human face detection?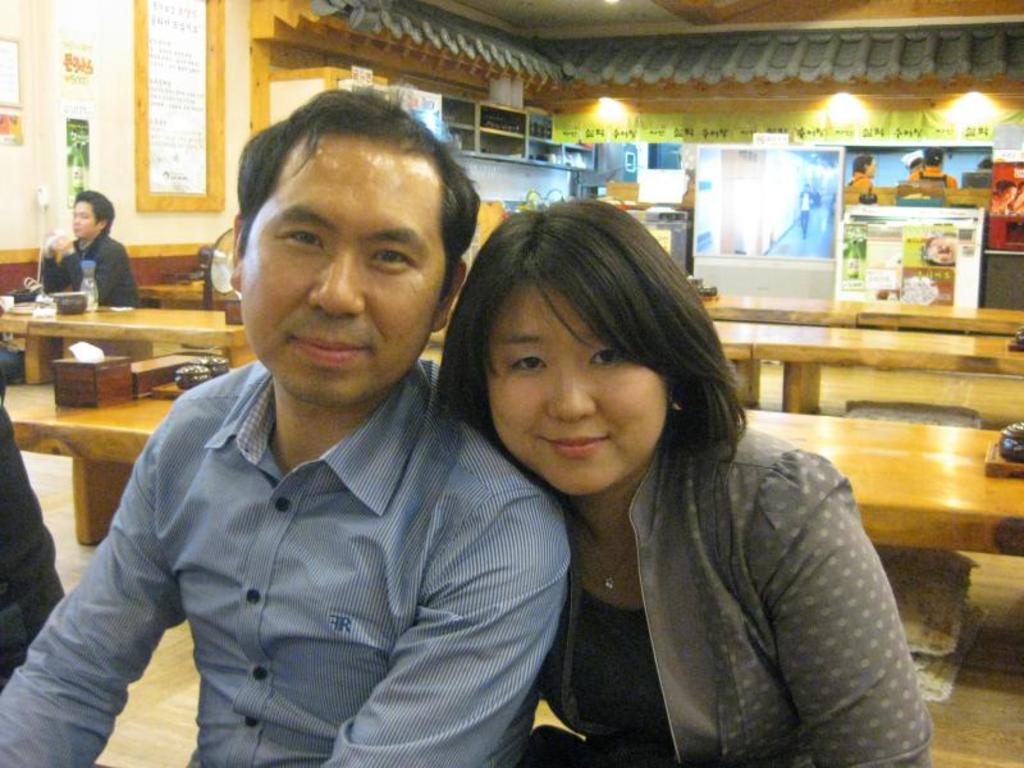
<box>490,276,663,497</box>
